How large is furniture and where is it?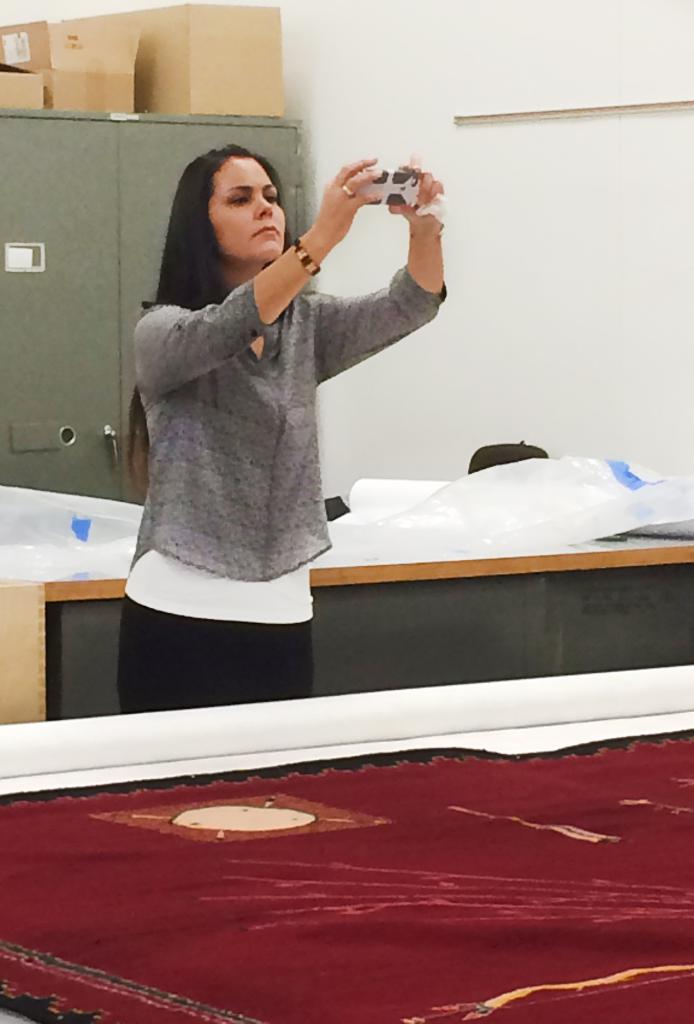
Bounding box: <region>0, 535, 693, 727</region>.
